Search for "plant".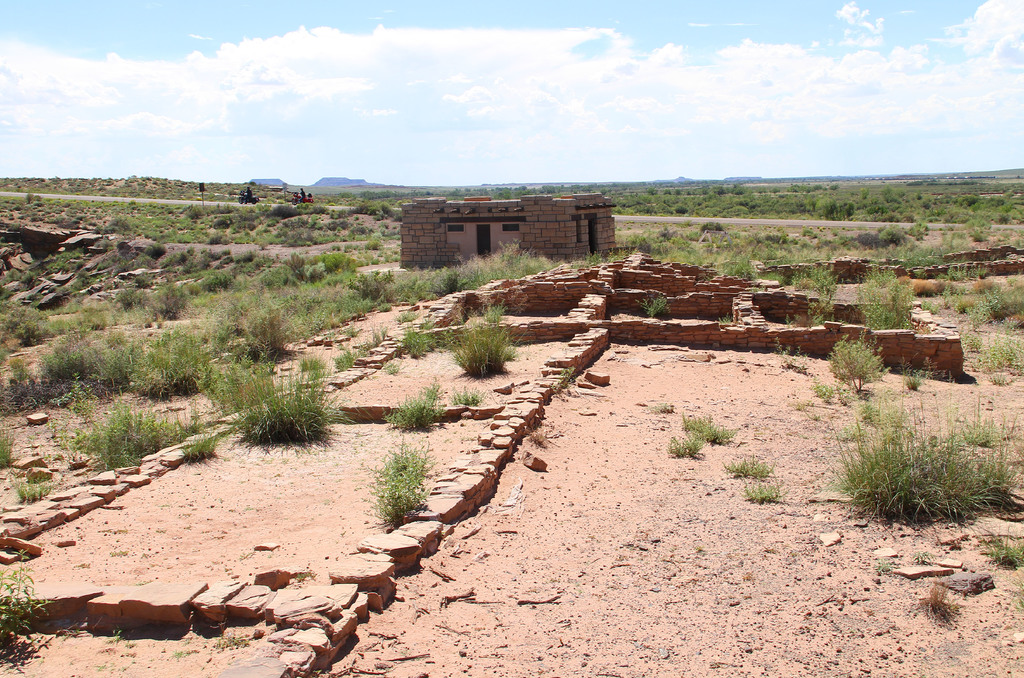
Found at [x1=235, y1=373, x2=350, y2=449].
